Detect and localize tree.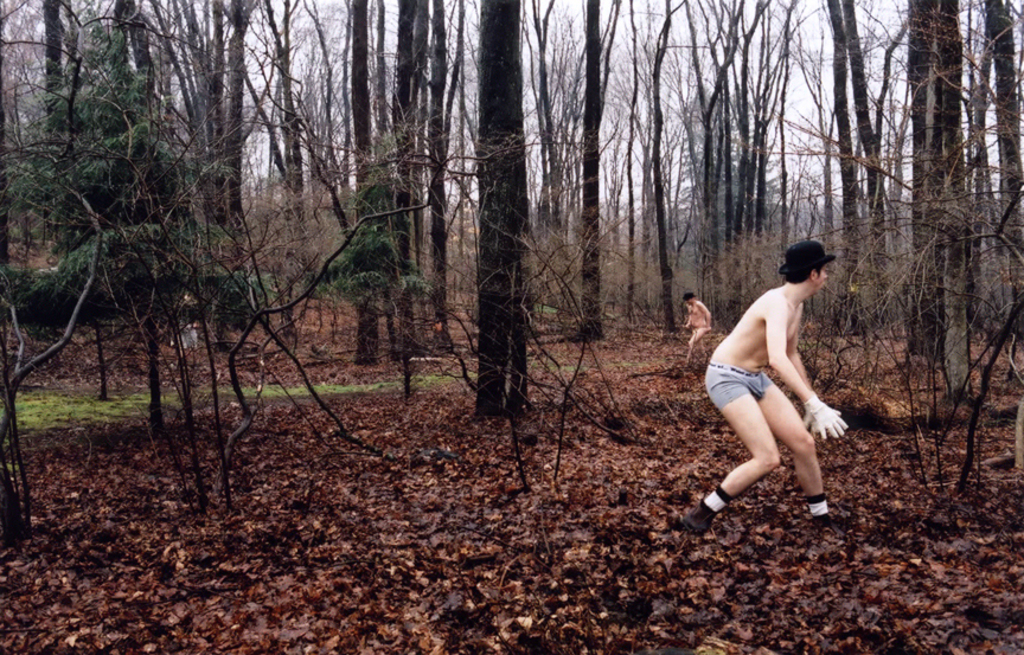
Localized at rect(243, 0, 319, 377).
